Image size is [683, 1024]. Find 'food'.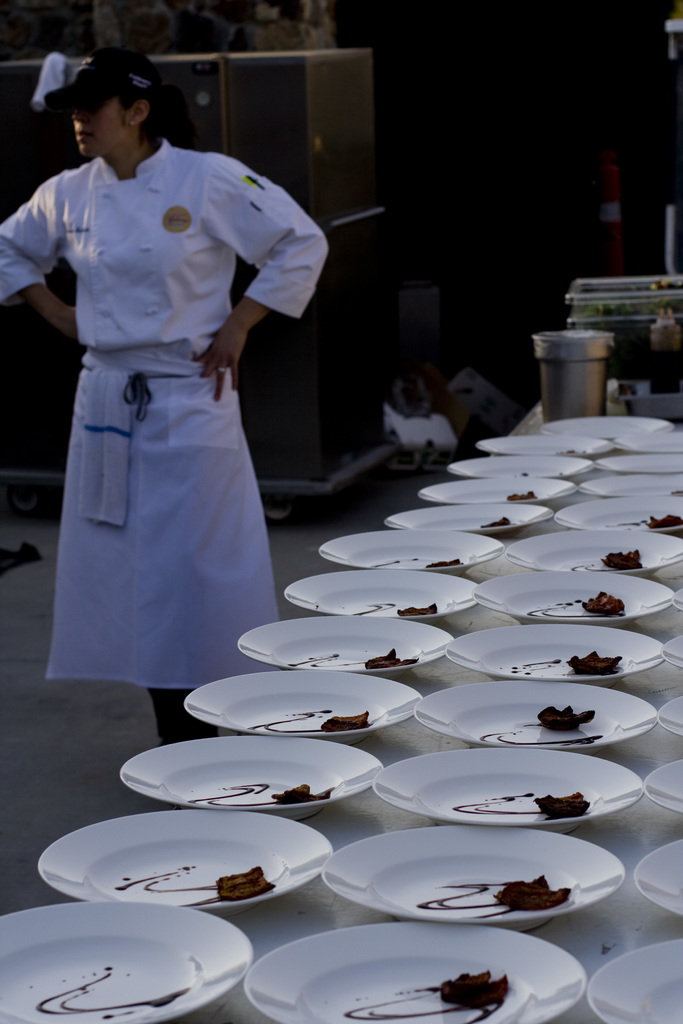
region(528, 692, 611, 739).
